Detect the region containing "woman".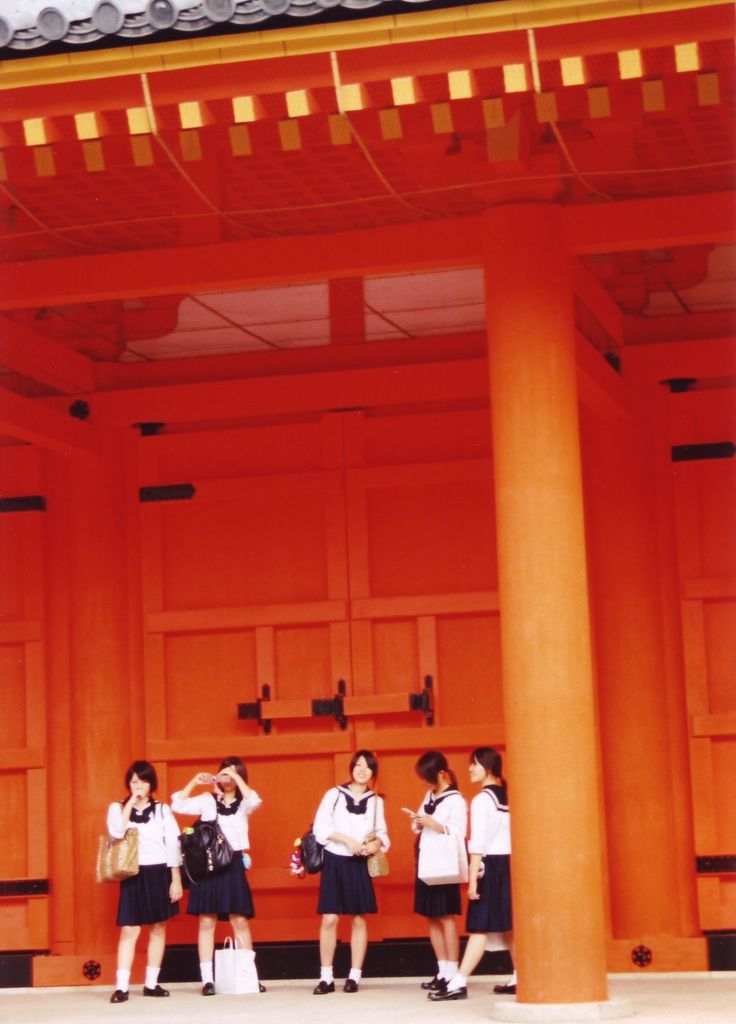
<bbox>396, 751, 477, 986</bbox>.
